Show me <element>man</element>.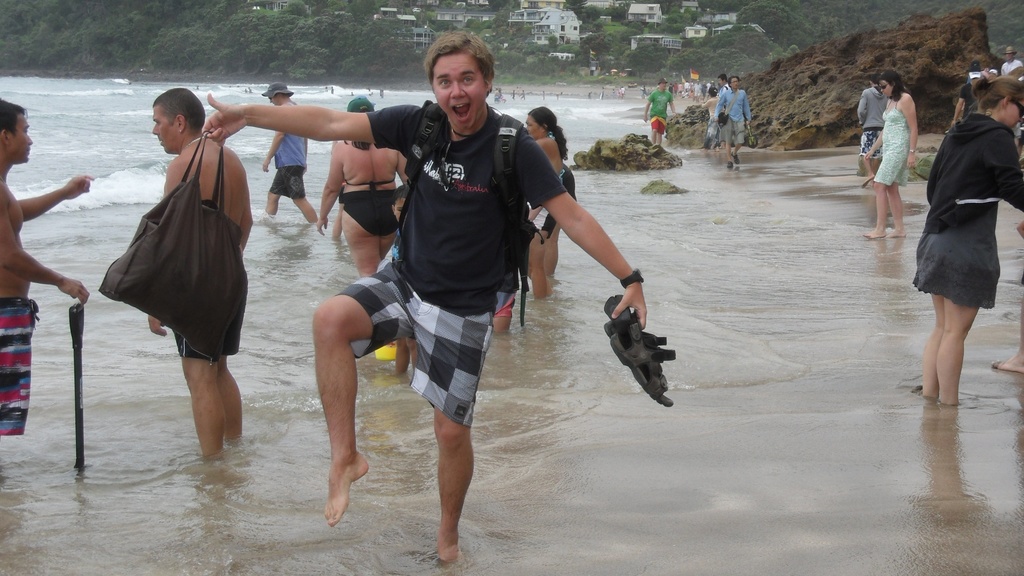
<element>man</element> is here: bbox=(197, 28, 647, 558).
